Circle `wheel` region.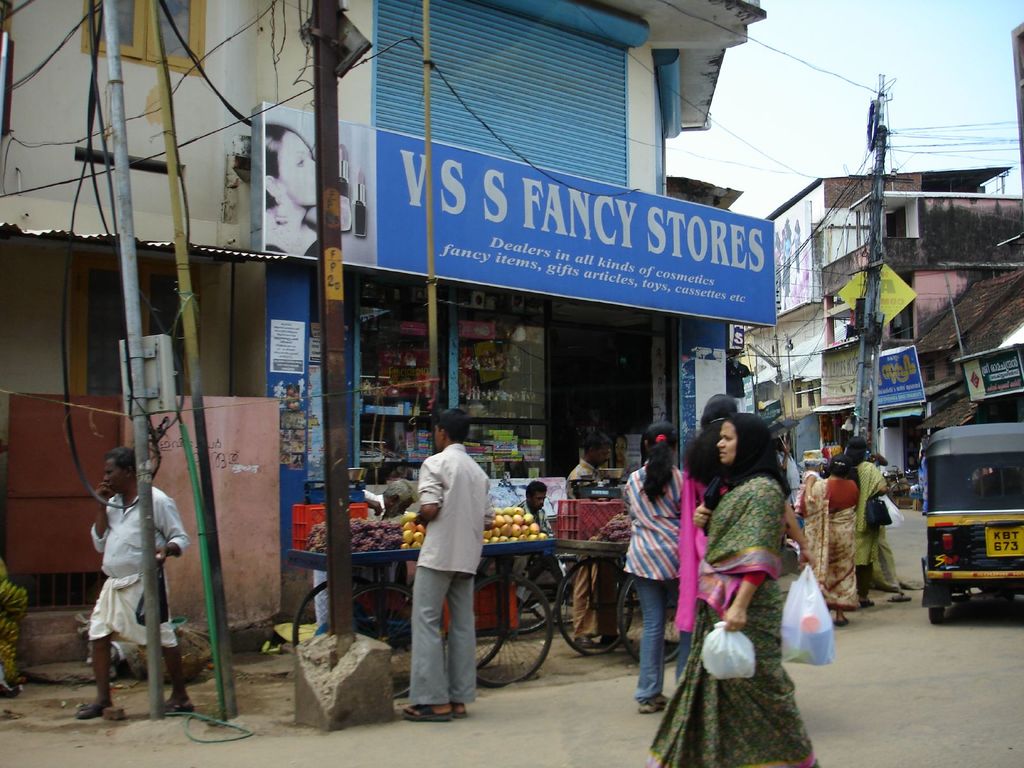
Region: 928,607,942,626.
